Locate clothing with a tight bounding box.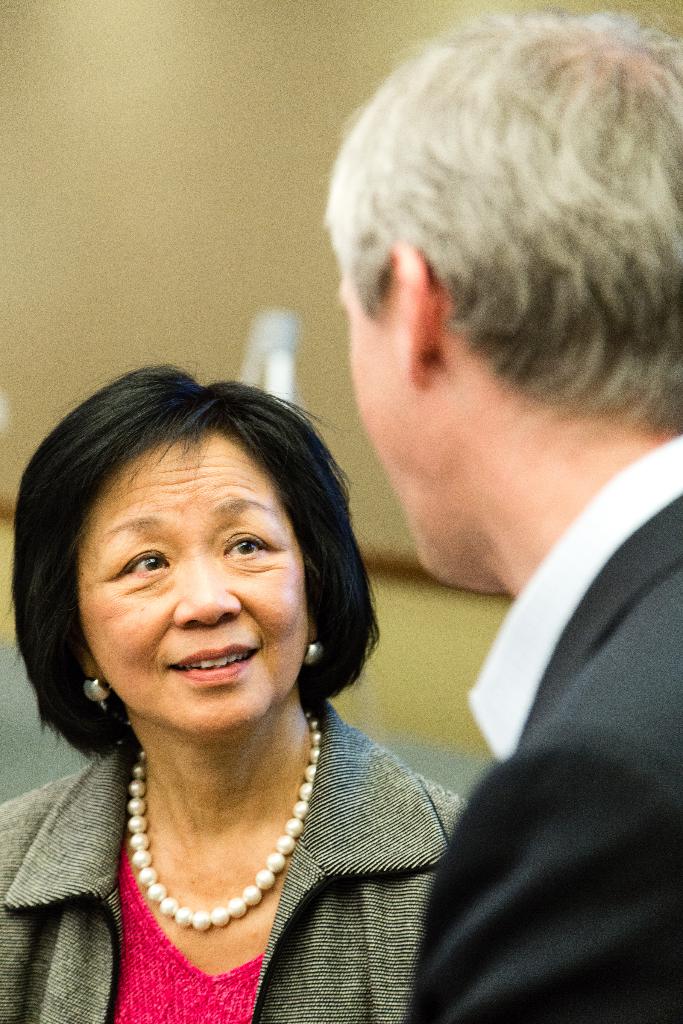
bbox=(397, 439, 682, 1023).
